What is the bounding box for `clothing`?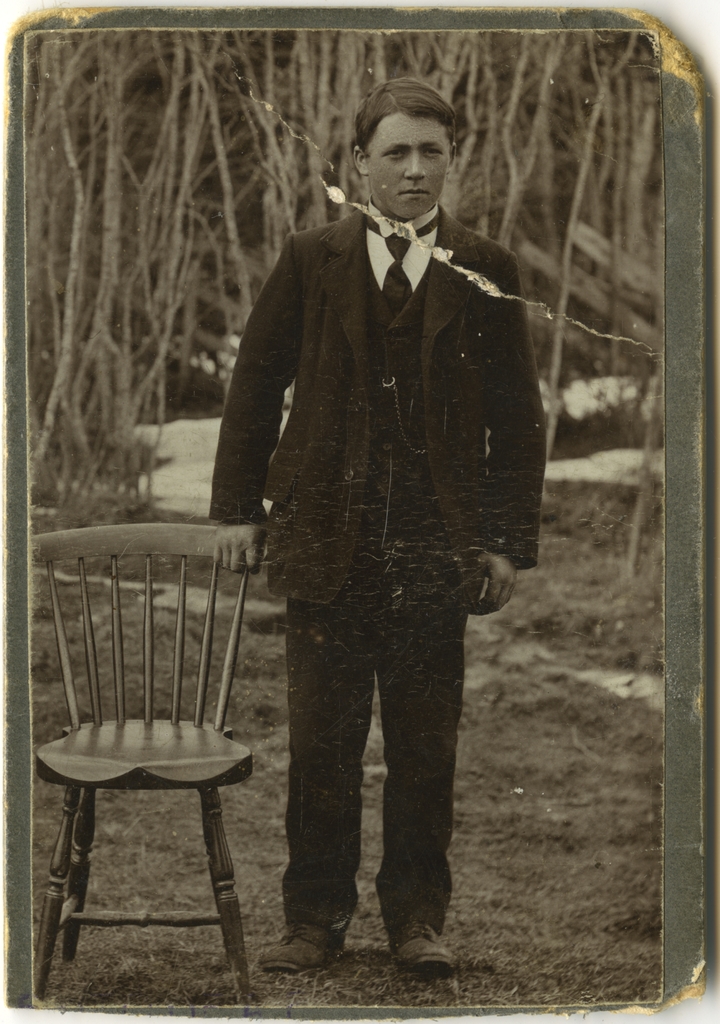
pyautogui.locateOnScreen(204, 196, 549, 927).
